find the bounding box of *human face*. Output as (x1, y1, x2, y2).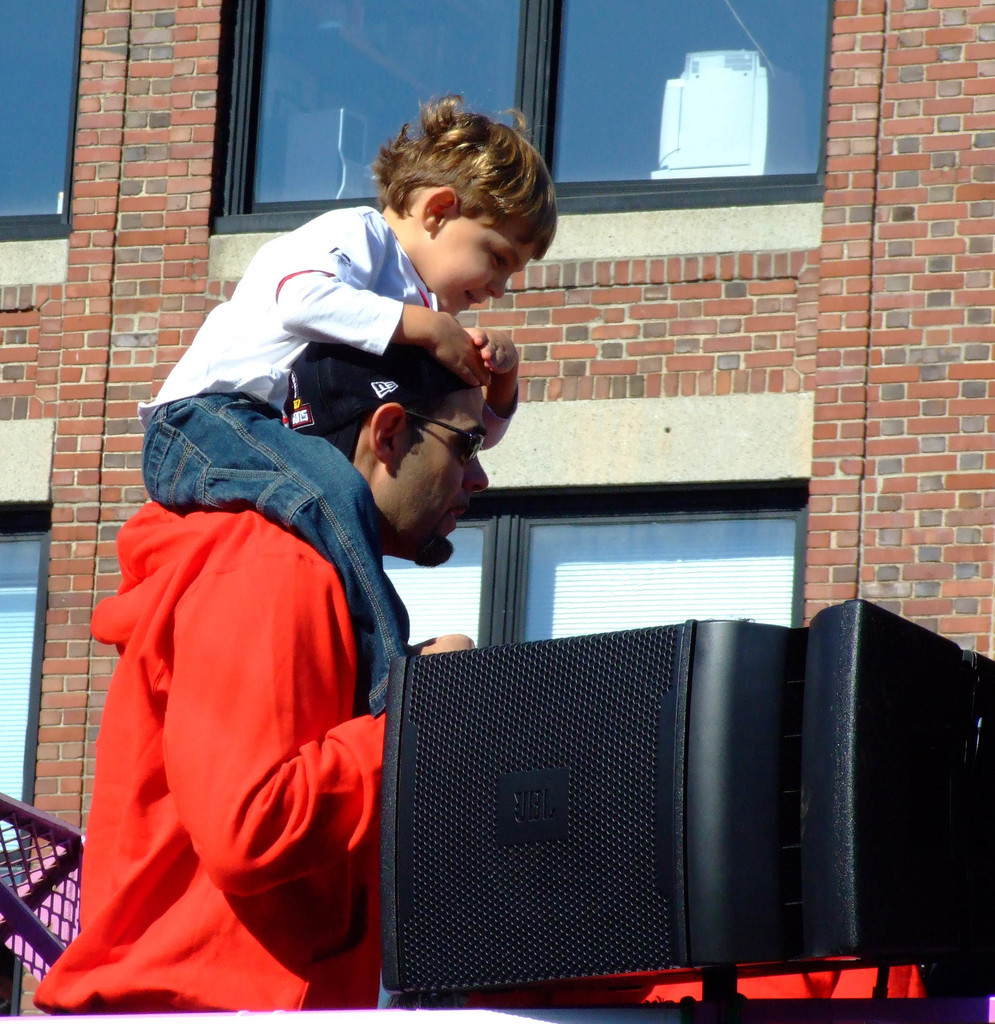
(441, 234, 547, 323).
